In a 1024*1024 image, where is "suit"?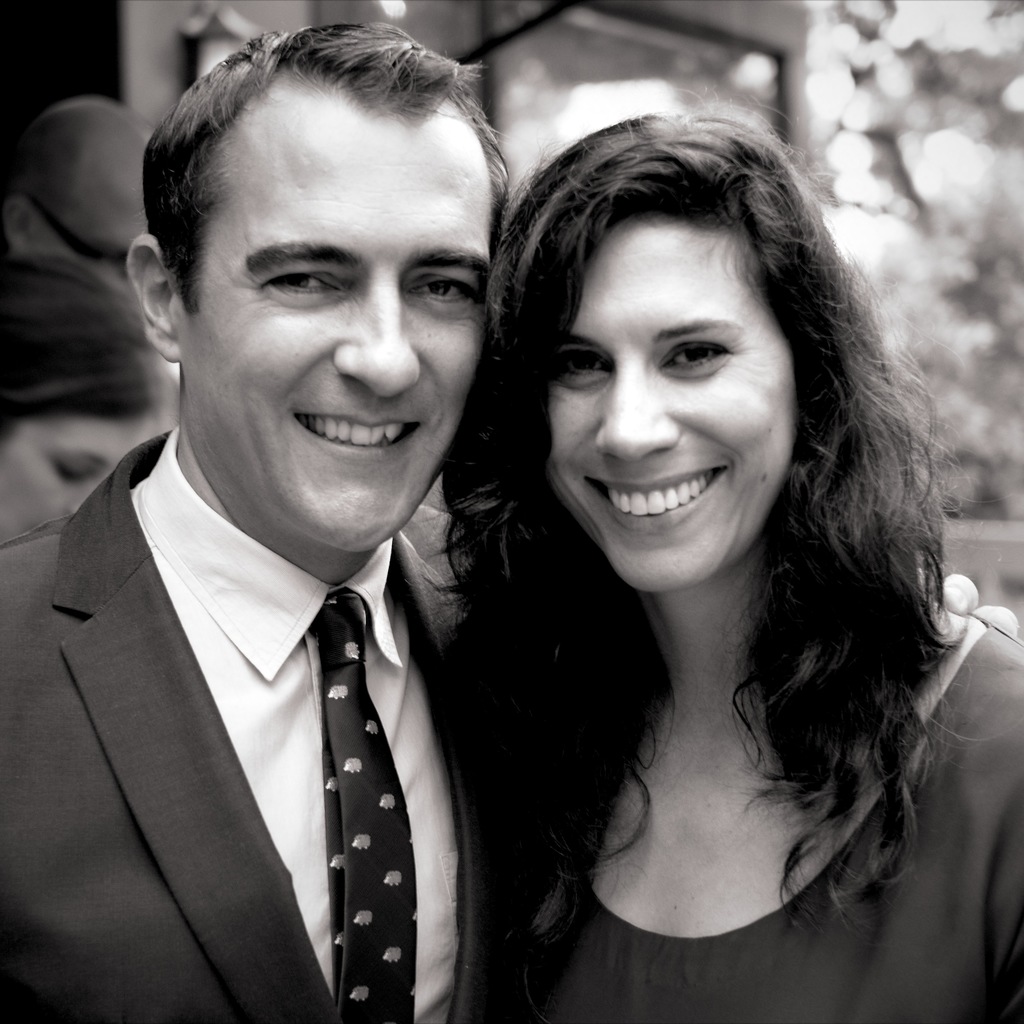
12 309 559 1007.
